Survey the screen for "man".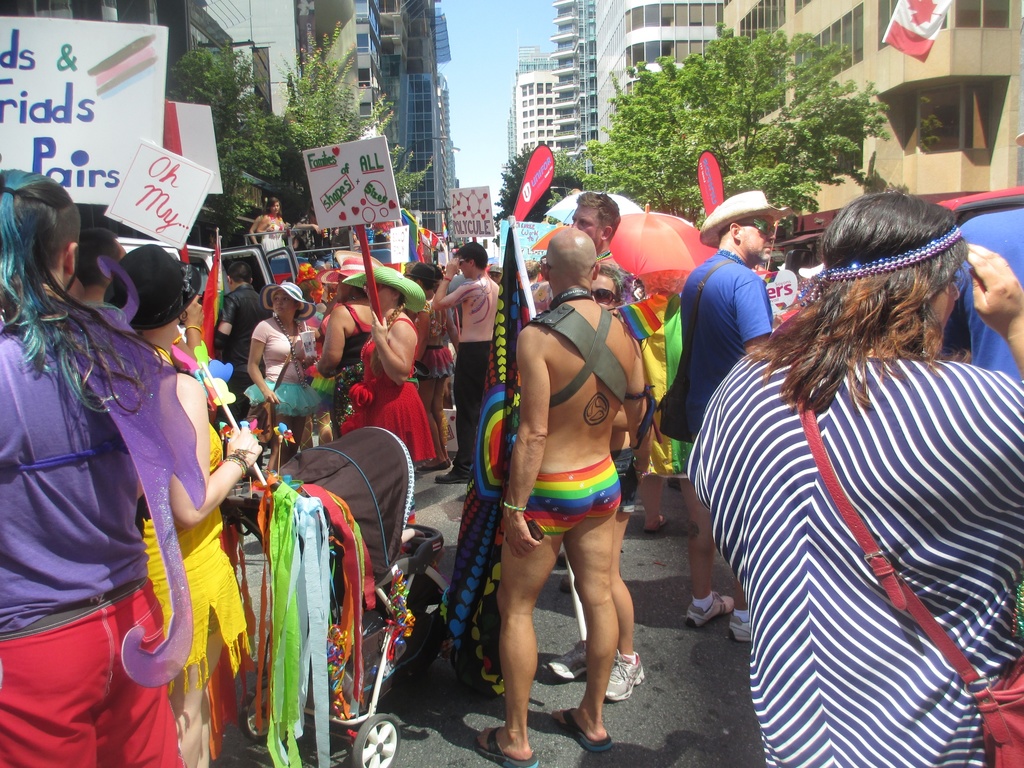
Survey found: {"left": 435, "top": 244, "right": 506, "bottom": 484}.
